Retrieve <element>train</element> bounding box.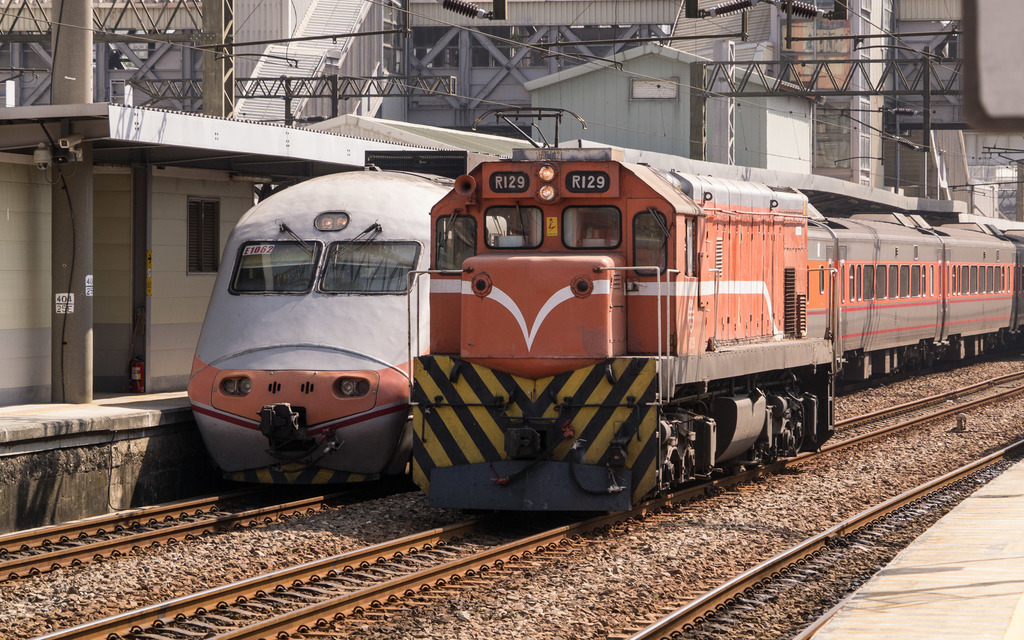
Bounding box: select_region(182, 166, 457, 483).
